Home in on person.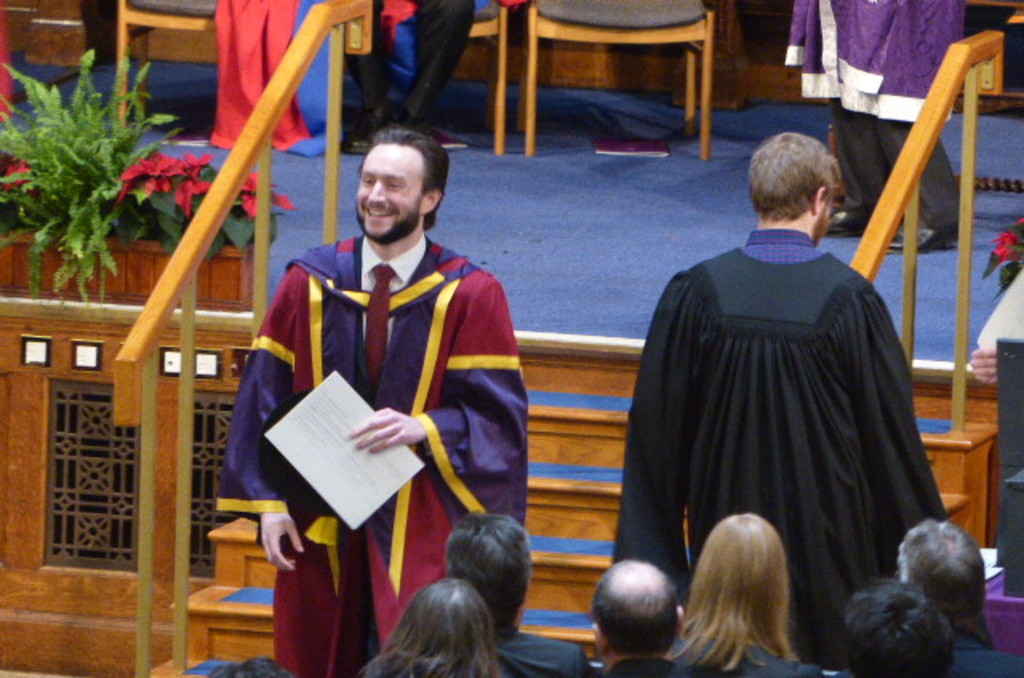
Homed in at 773:0:973:254.
